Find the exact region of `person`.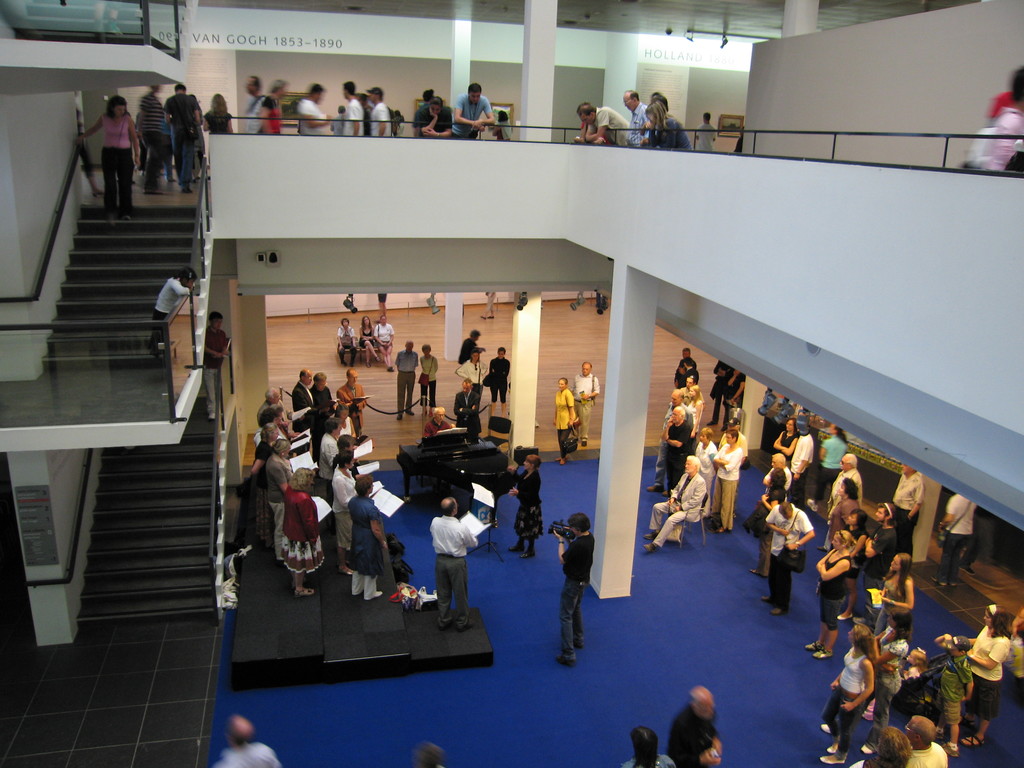
Exact region: Rect(733, 119, 744, 154).
